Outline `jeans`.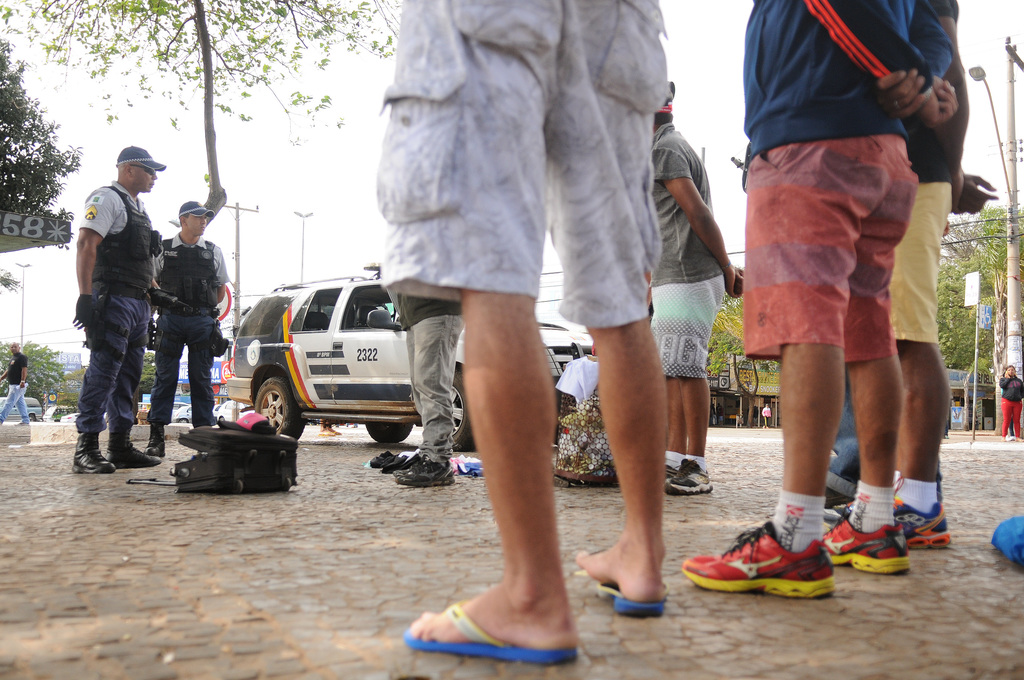
Outline: {"x1": 0, "y1": 381, "x2": 36, "y2": 426}.
